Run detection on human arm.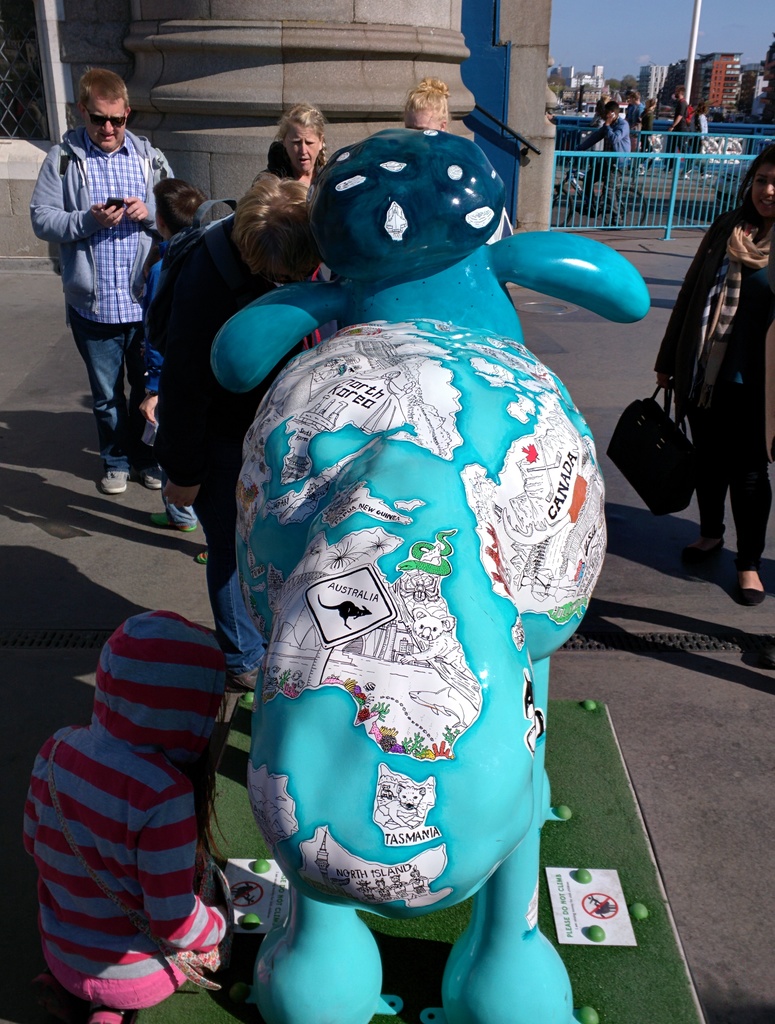
Result: (576, 127, 602, 151).
